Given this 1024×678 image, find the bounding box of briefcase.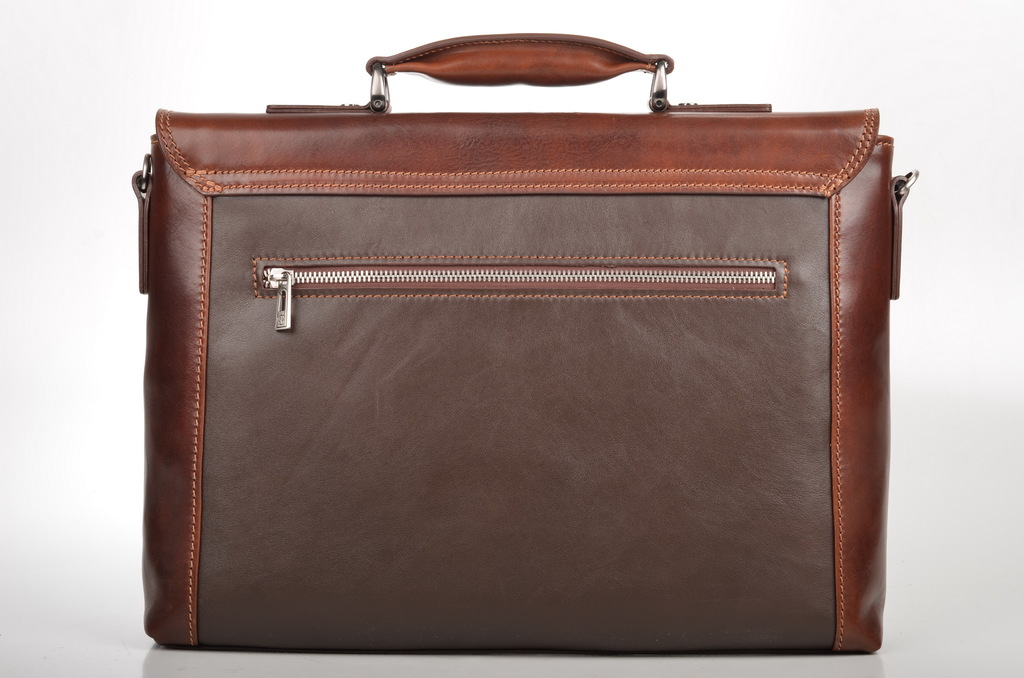
(127, 24, 913, 663).
